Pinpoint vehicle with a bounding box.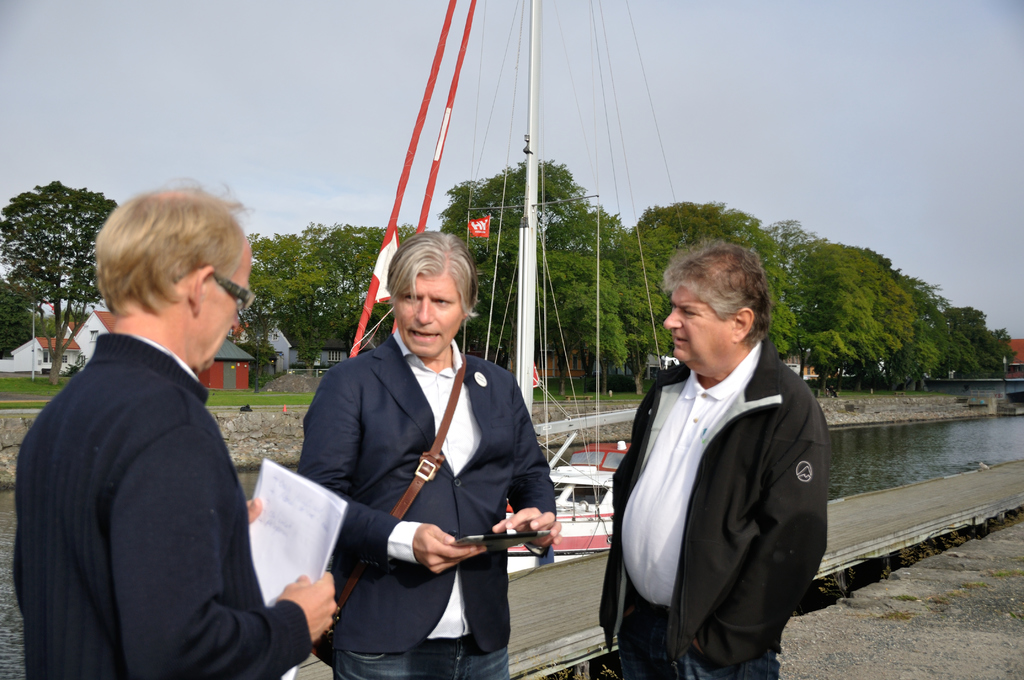
BBox(349, 0, 689, 577).
